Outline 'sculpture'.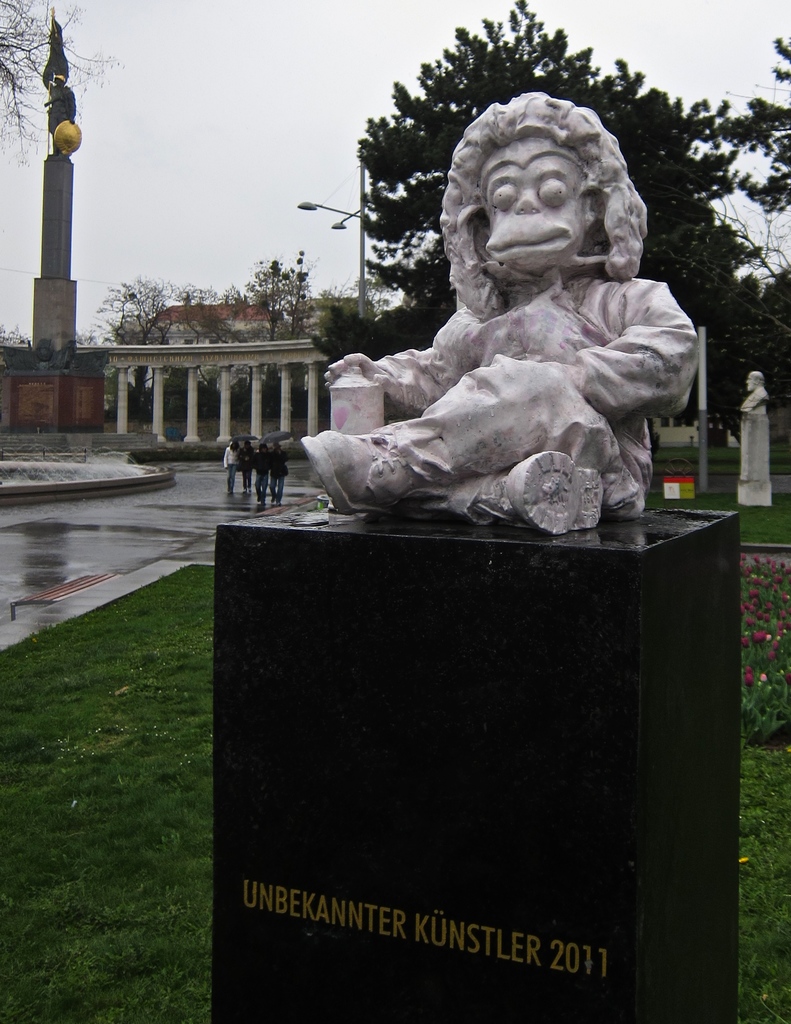
Outline: (left=43, top=69, right=83, bottom=158).
